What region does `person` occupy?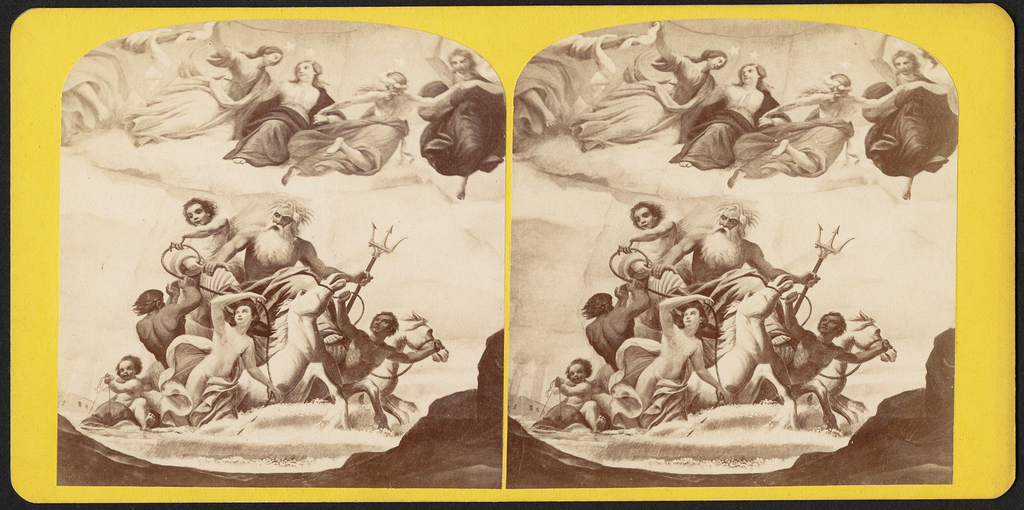
{"left": 724, "top": 72, "right": 888, "bottom": 188}.
